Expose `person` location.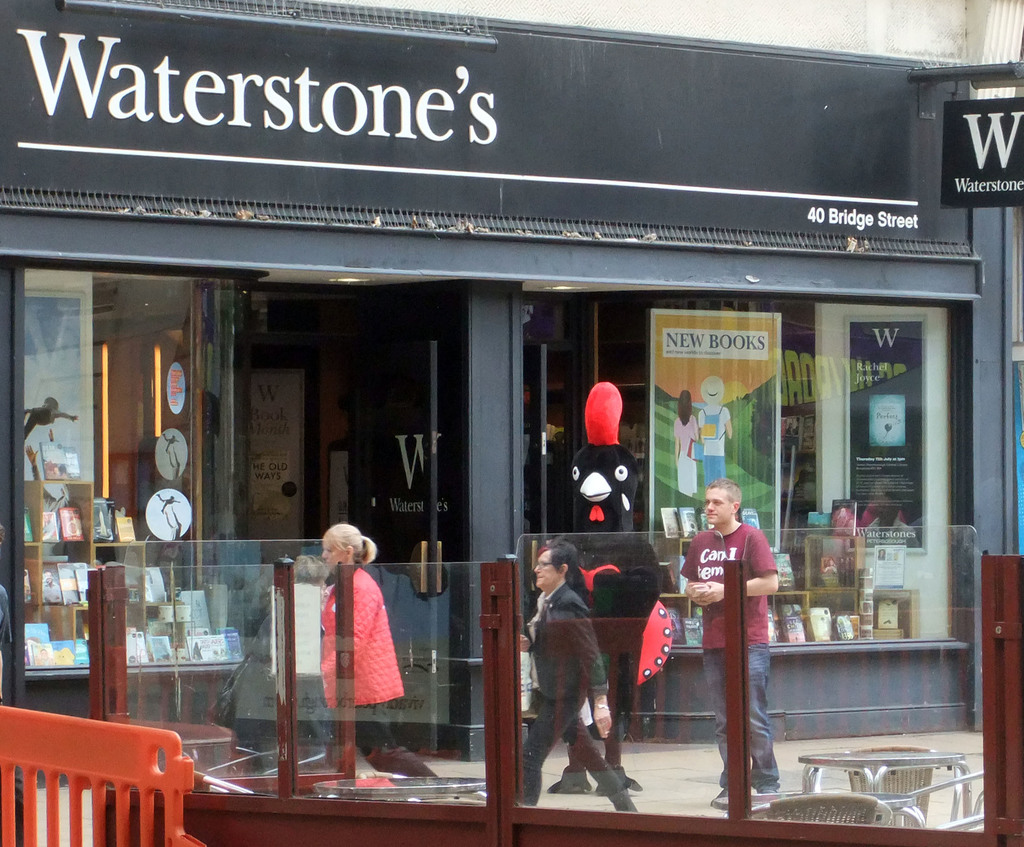
Exposed at {"x1": 319, "y1": 518, "x2": 433, "y2": 778}.
